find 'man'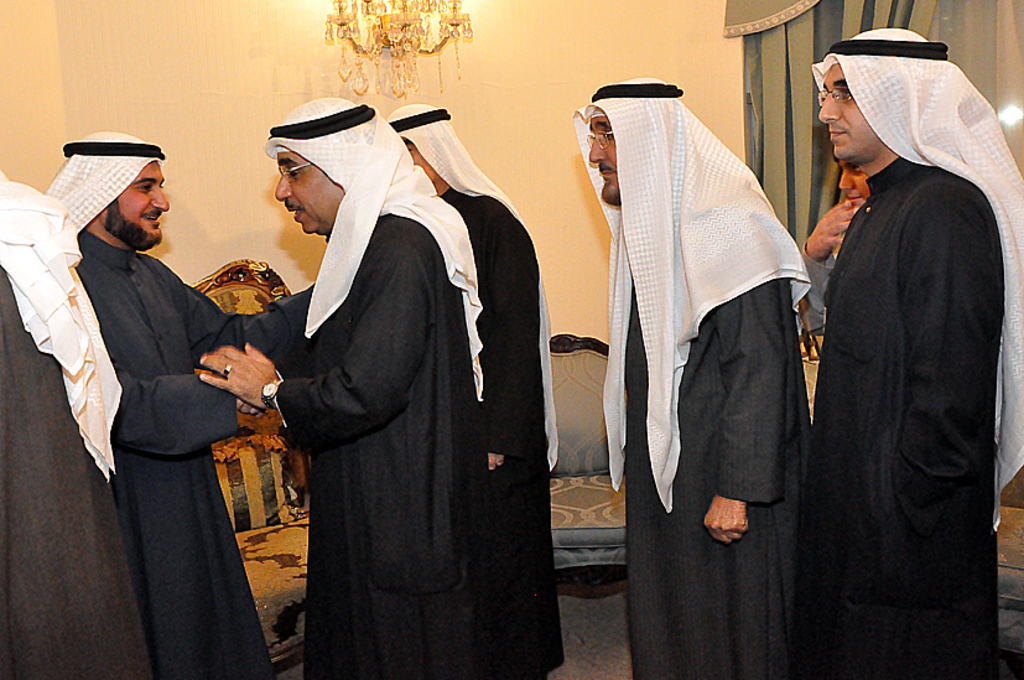
794/157/866/336
